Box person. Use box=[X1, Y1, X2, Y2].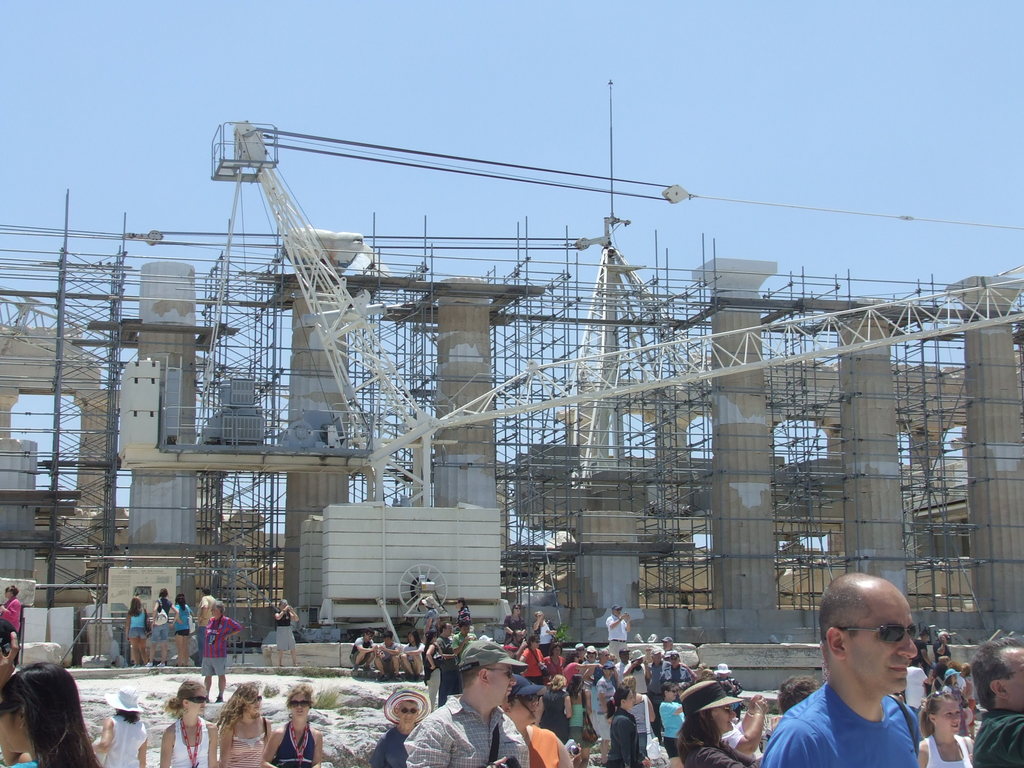
box=[774, 570, 941, 767].
